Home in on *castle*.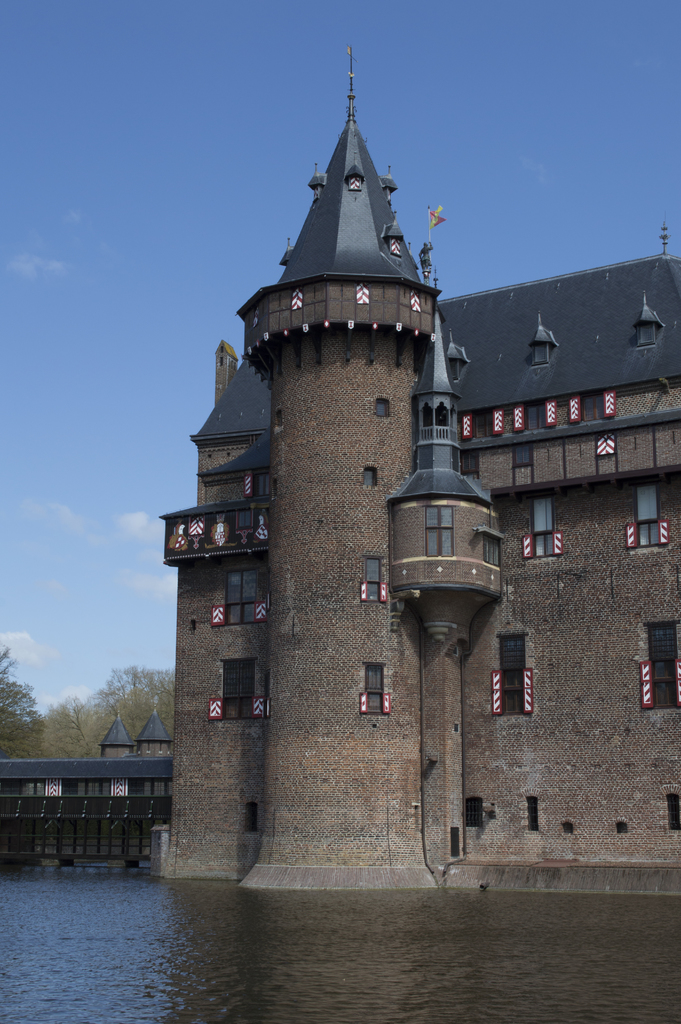
Homed in at [x1=0, y1=698, x2=175, y2=854].
